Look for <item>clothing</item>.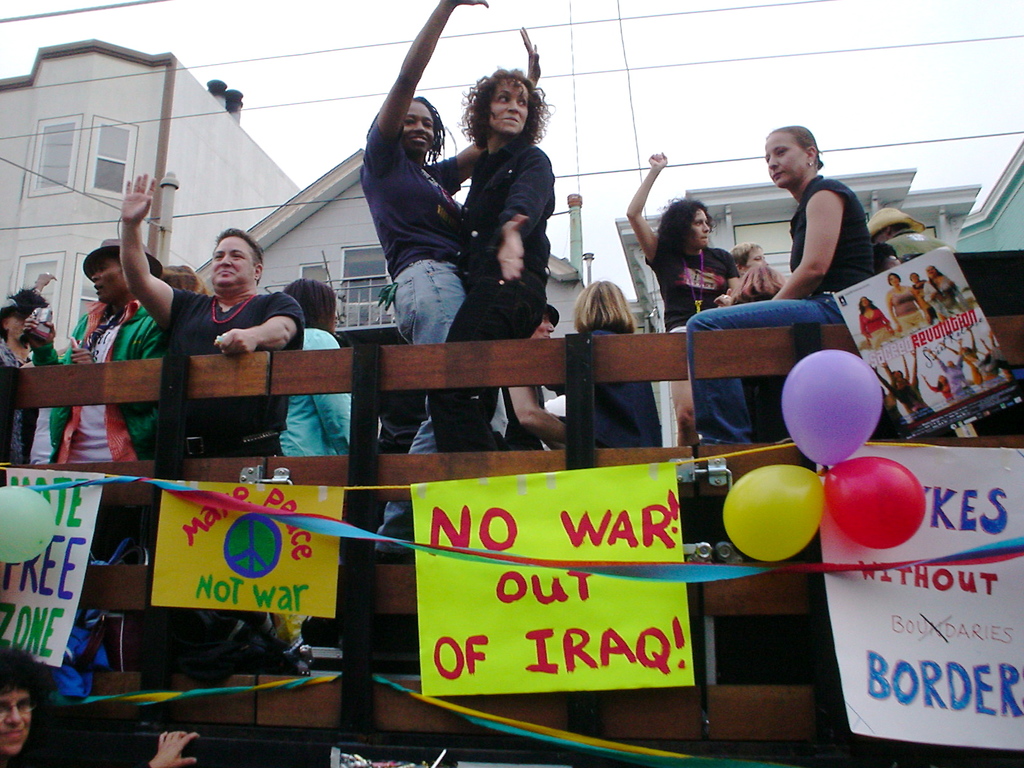
Found: 5, 340, 35, 474.
